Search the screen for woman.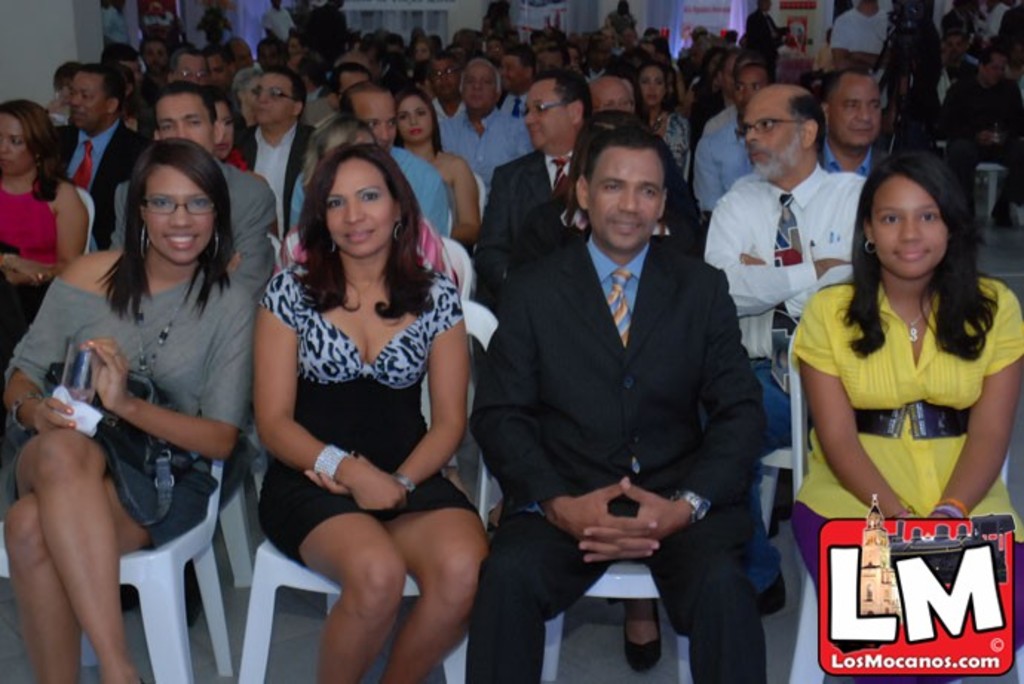
Found at [x1=635, y1=64, x2=693, y2=182].
